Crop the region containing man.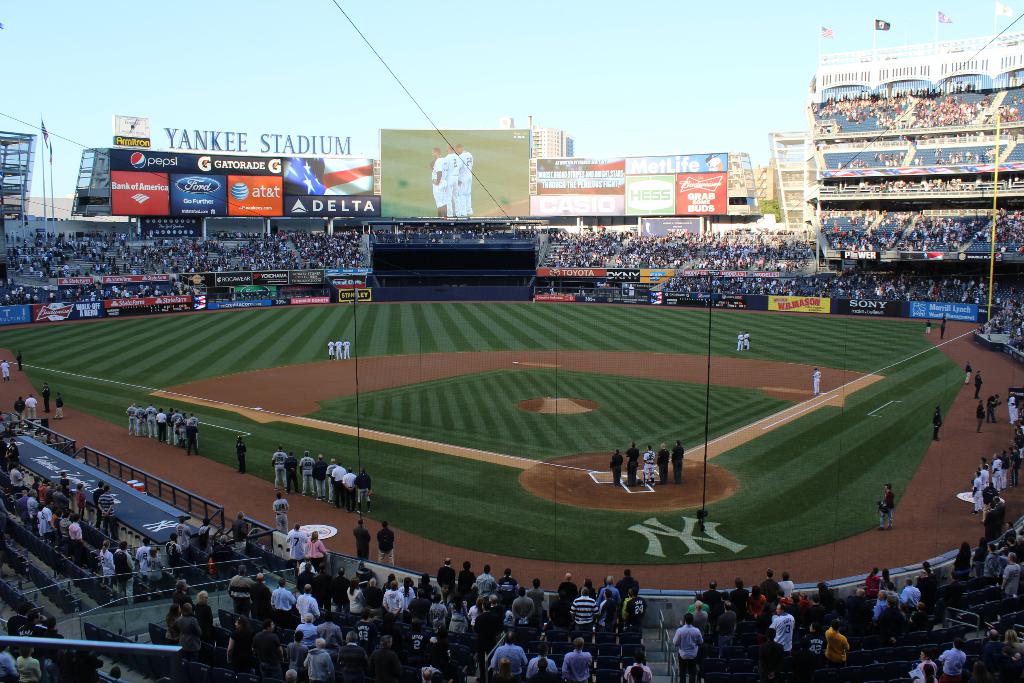
Crop region: detection(312, 455, 328, 499).
